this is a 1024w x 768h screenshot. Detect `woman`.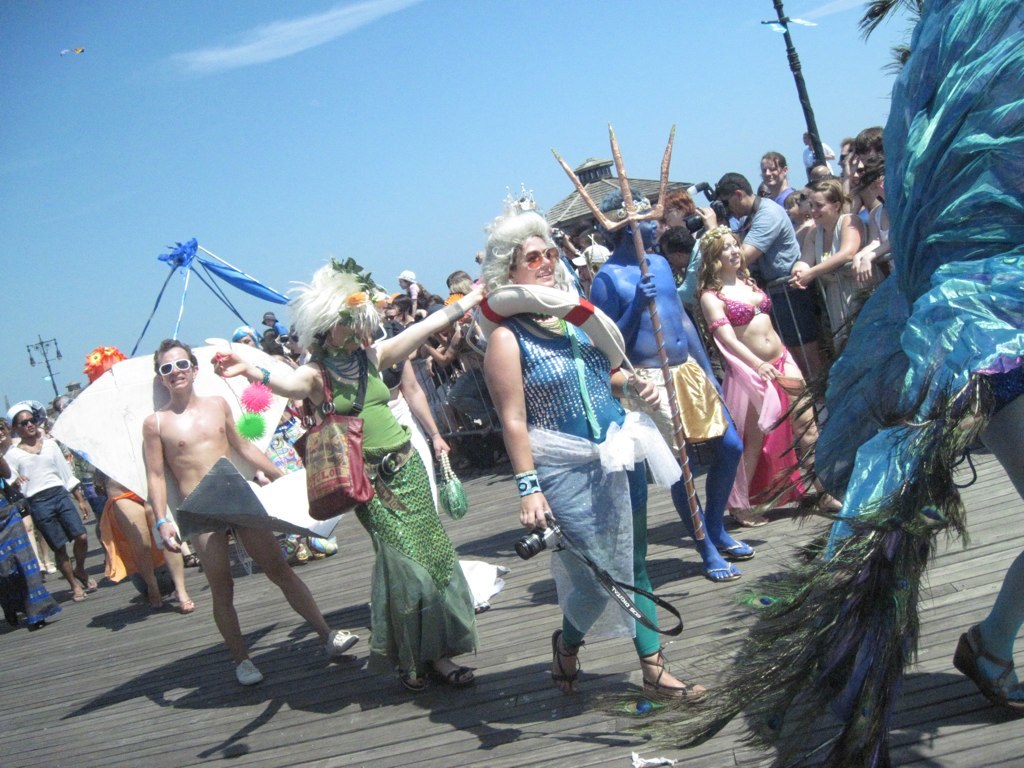
850, 164, 904, 281.
